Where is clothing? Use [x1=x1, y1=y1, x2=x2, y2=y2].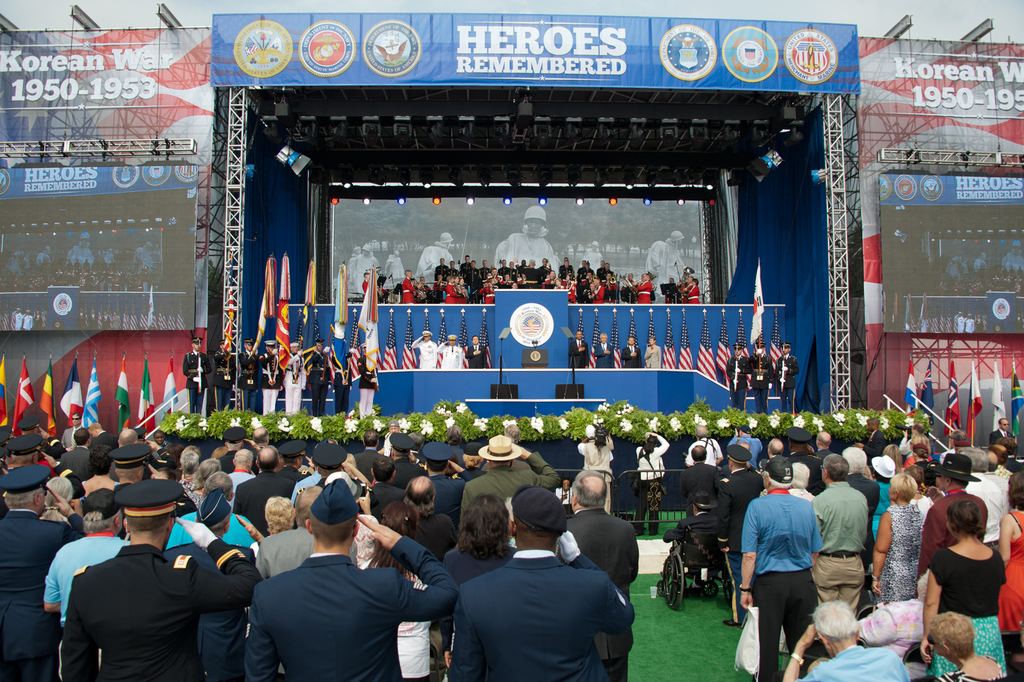
[x1=186, y1=351, x2=212, y2=412].
